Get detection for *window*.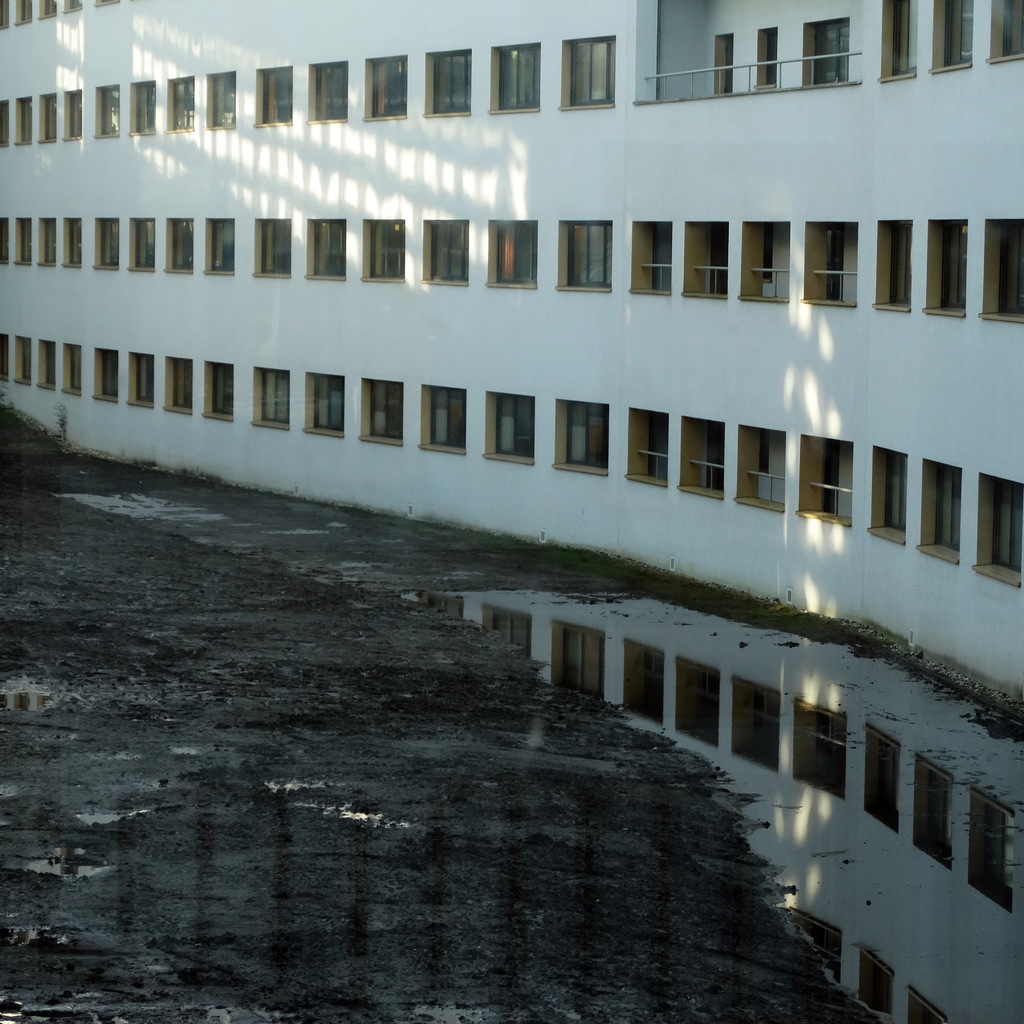
Detection: 41,91,55,140.
